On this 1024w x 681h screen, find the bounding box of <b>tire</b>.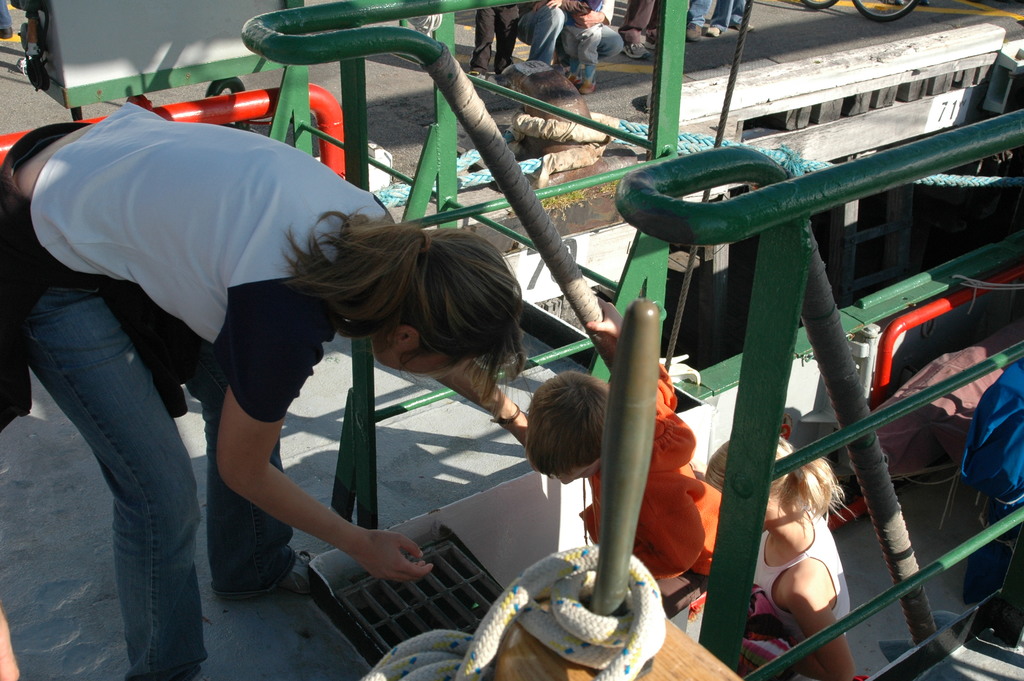
Bounding box: [left=801, top=0, right=838, bottom=9].
